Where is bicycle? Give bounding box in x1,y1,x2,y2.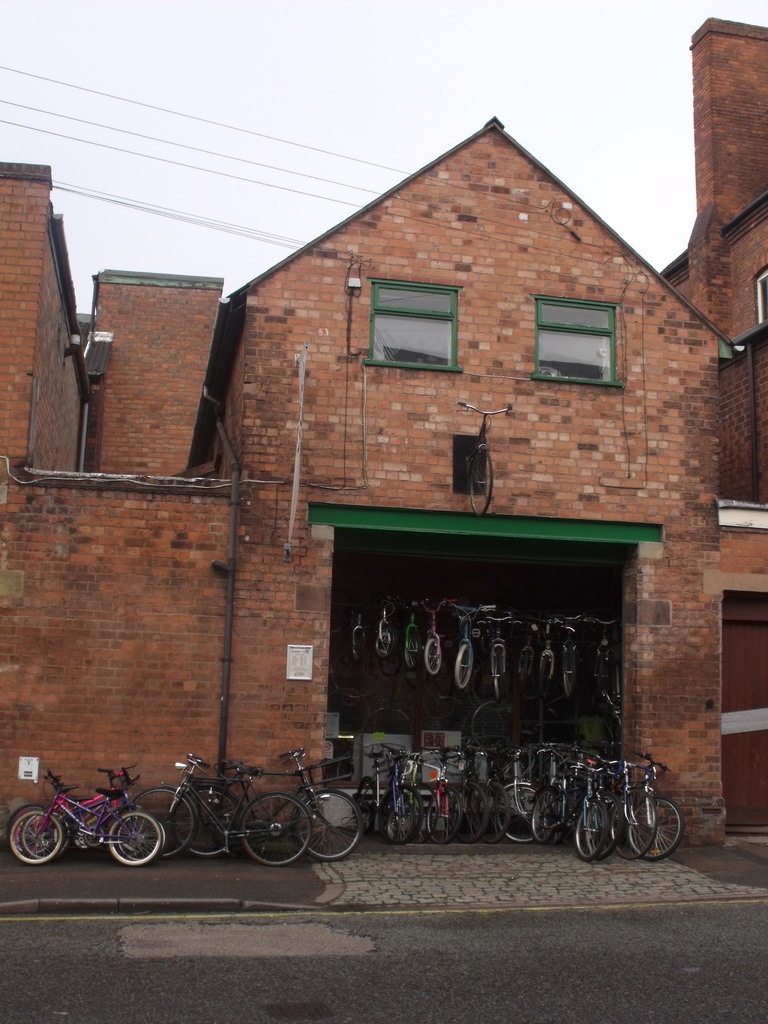
574,756,632,851.
